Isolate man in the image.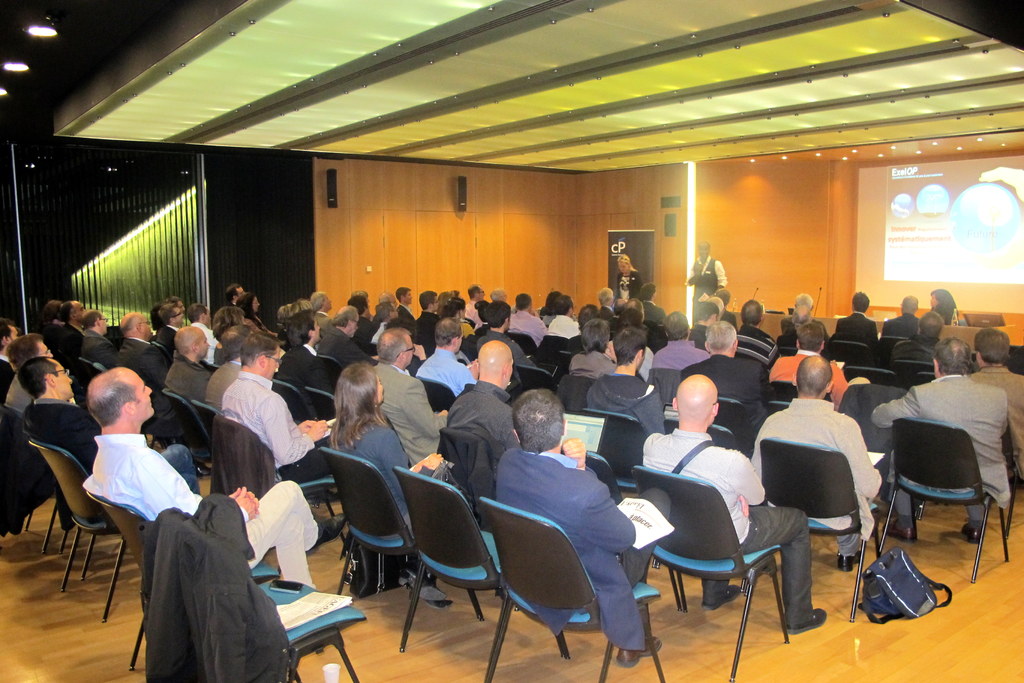
Isolated region: select_region(312, 292, 333, 333).
